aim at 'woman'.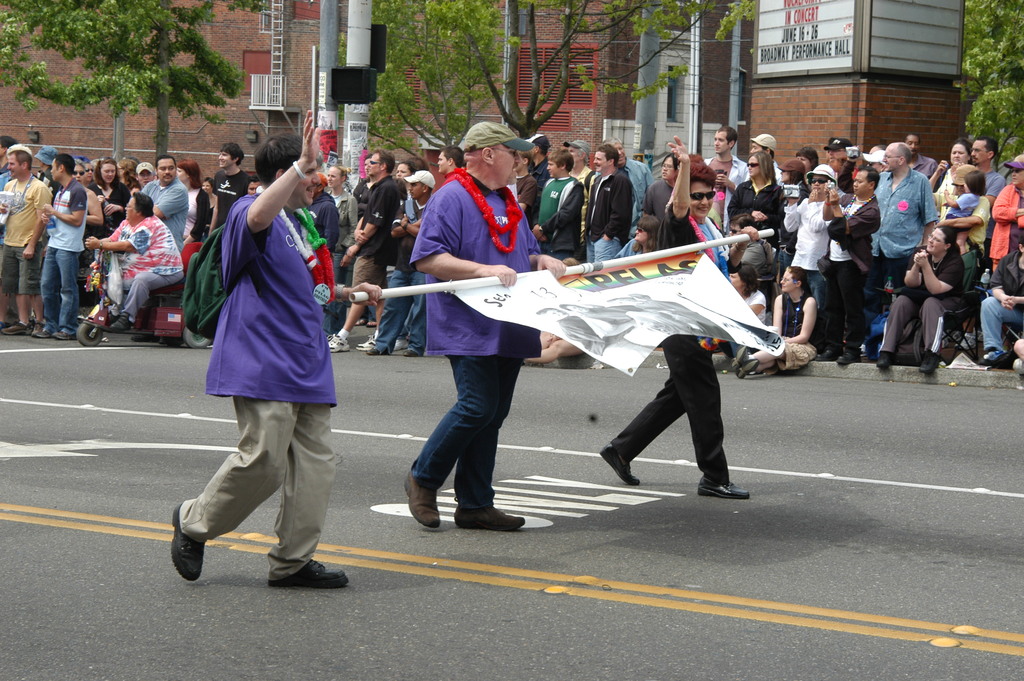
Aimed at region(325, 167, 362, 341).
